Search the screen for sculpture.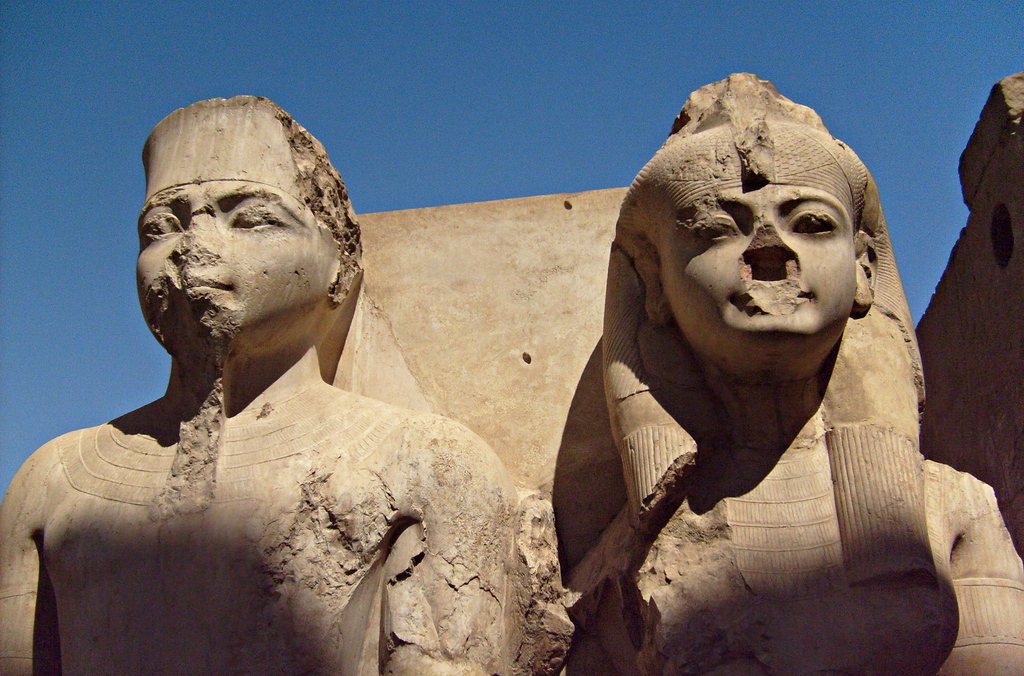
Found at x1=55, y1=86, x2=645, y2=672.
